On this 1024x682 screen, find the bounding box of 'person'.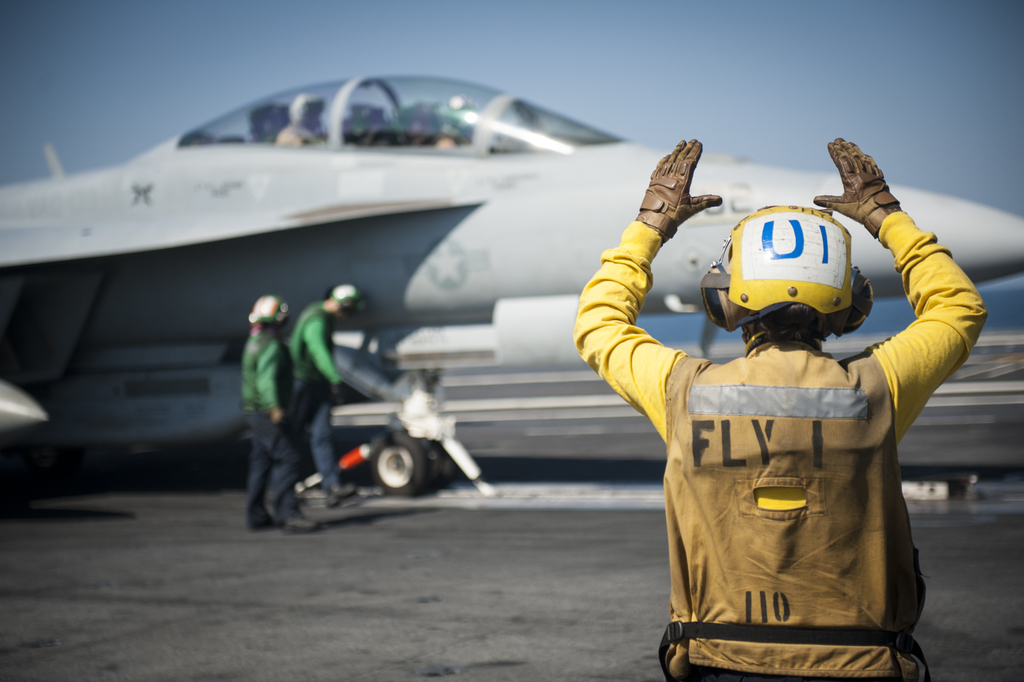
Bounding box: (572, 136, 990, 681).
